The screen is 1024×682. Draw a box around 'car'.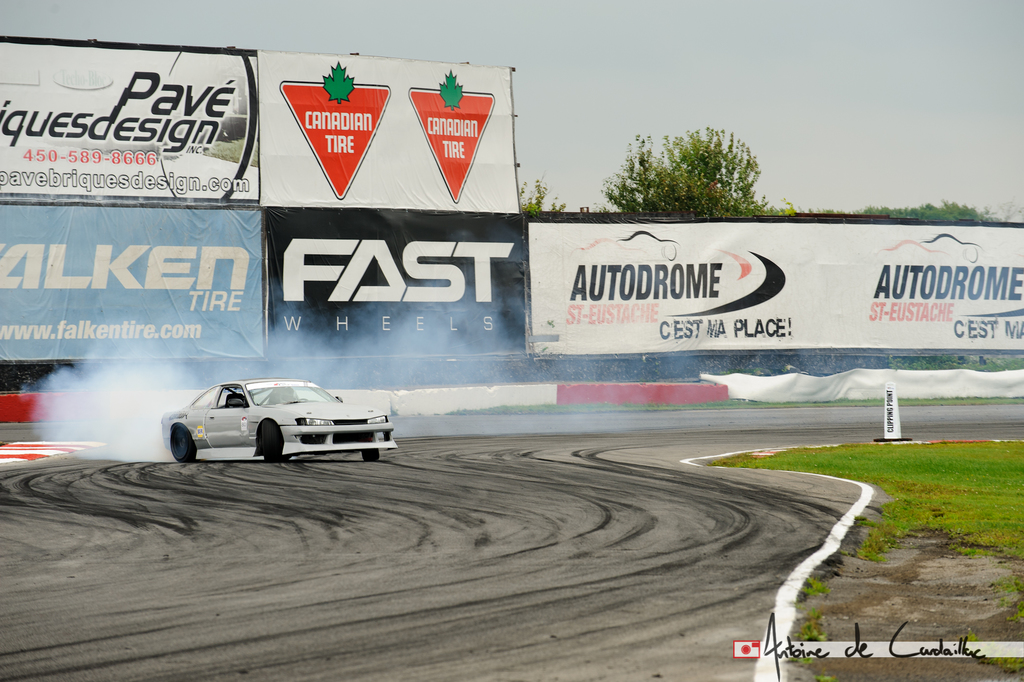
(160, 381, 400, 465).
